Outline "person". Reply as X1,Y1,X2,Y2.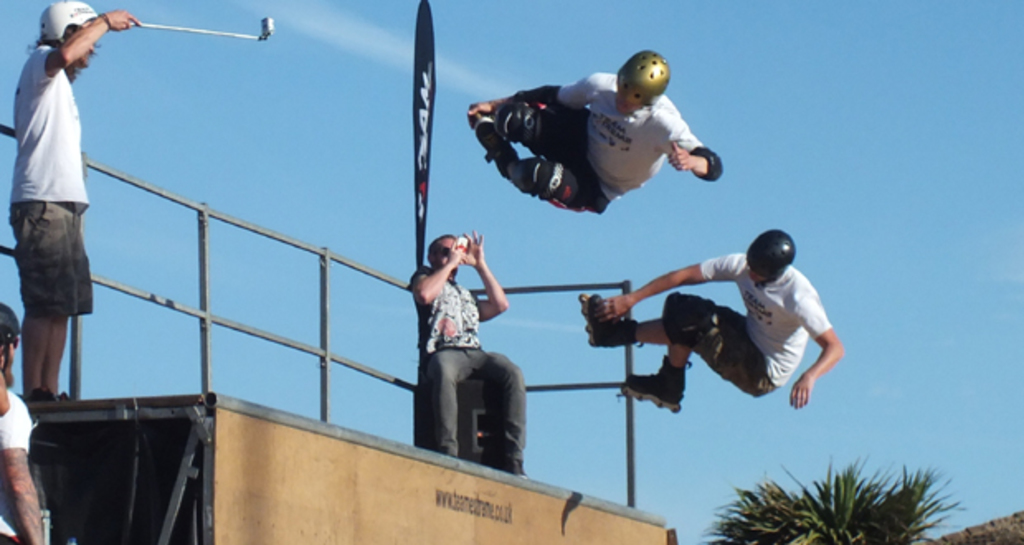
10,0,142,391.
